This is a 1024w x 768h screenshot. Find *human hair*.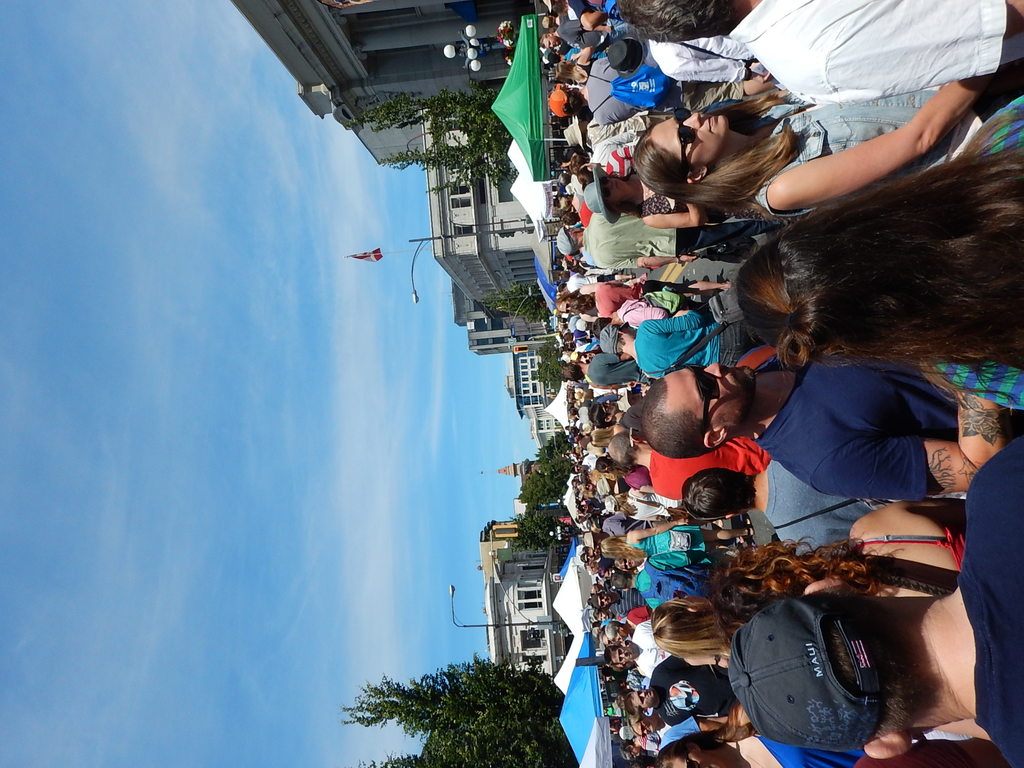
Bounding box: [x1=680, y1=464, x2=751, y2=513].
